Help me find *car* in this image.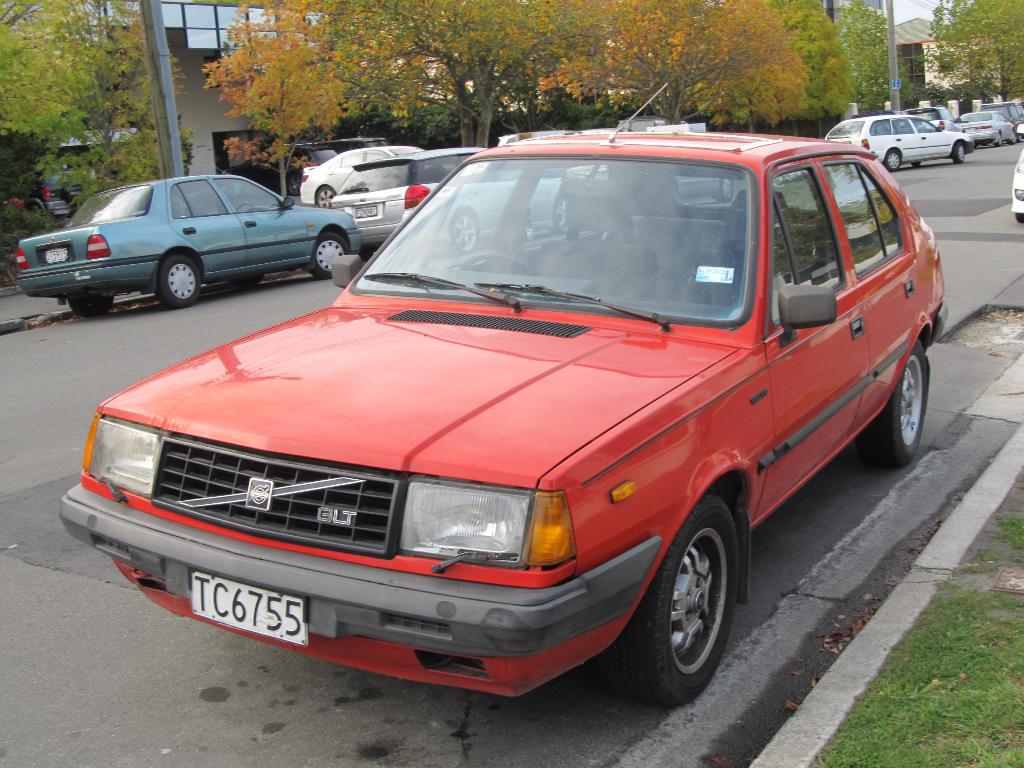
Found it: left=68, top=139, right=947, bottom=712.
